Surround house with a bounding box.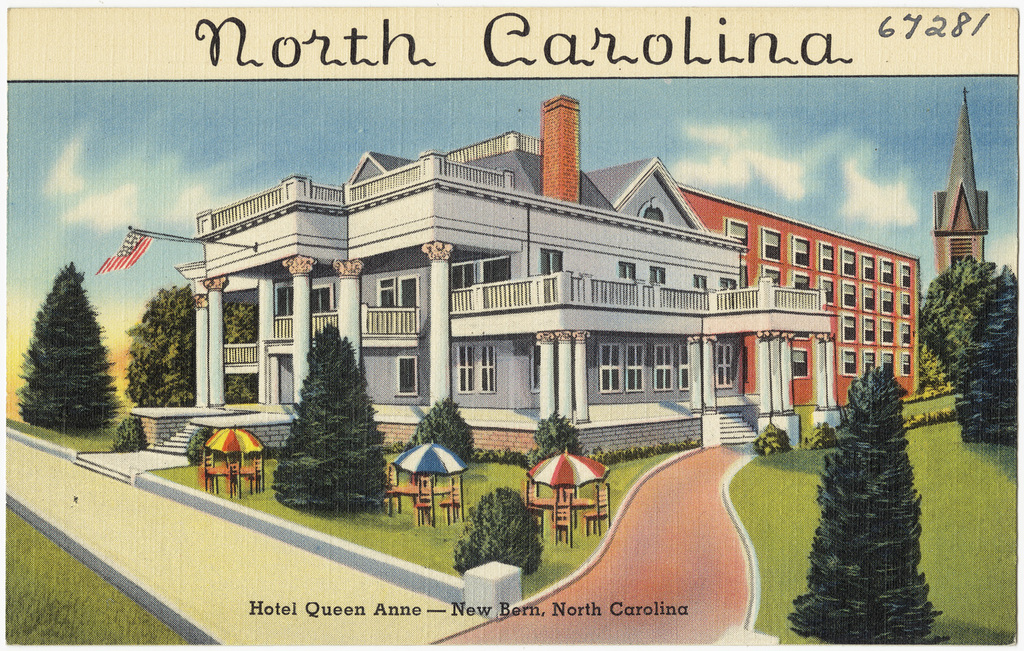
(x1=175, y1=93, x2=918, y2=446).
